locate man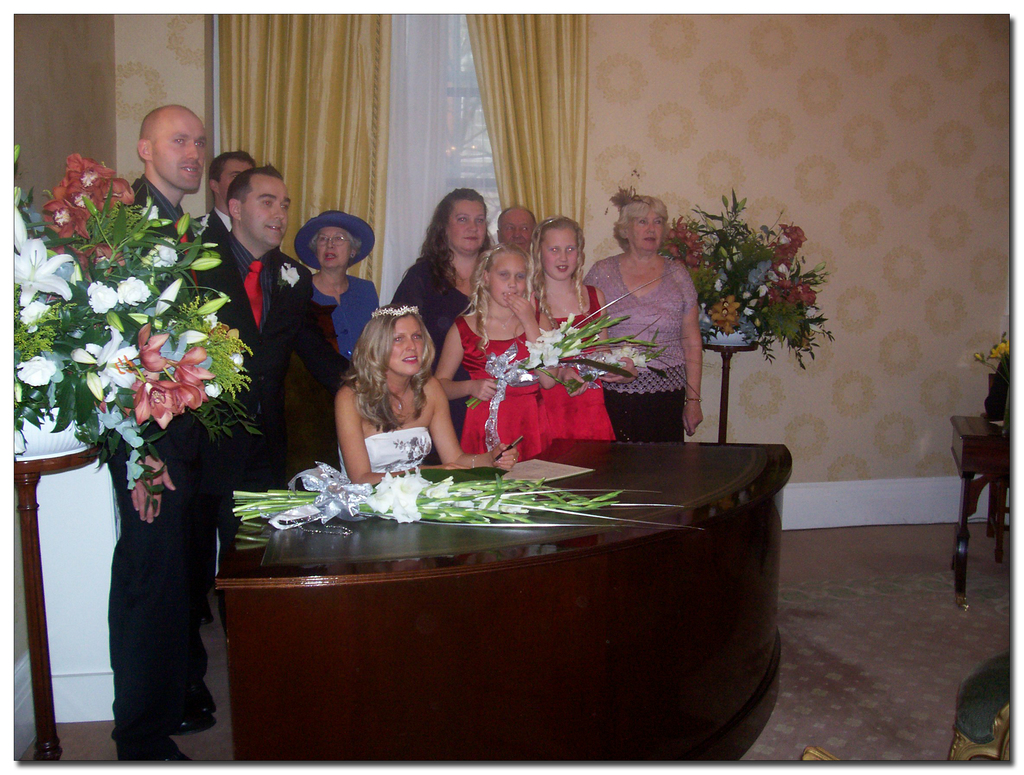
(left=498, top=202, right=539, bottom=254)
